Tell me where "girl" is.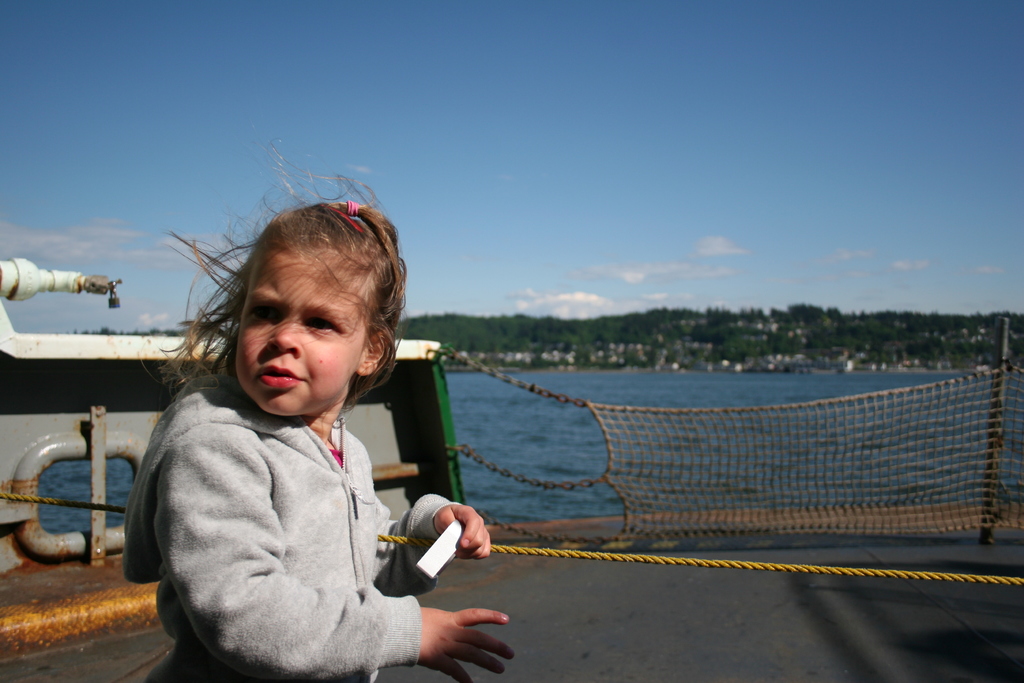
"girl" is at <bbox>124, 136, 513, 682</bbox>.
